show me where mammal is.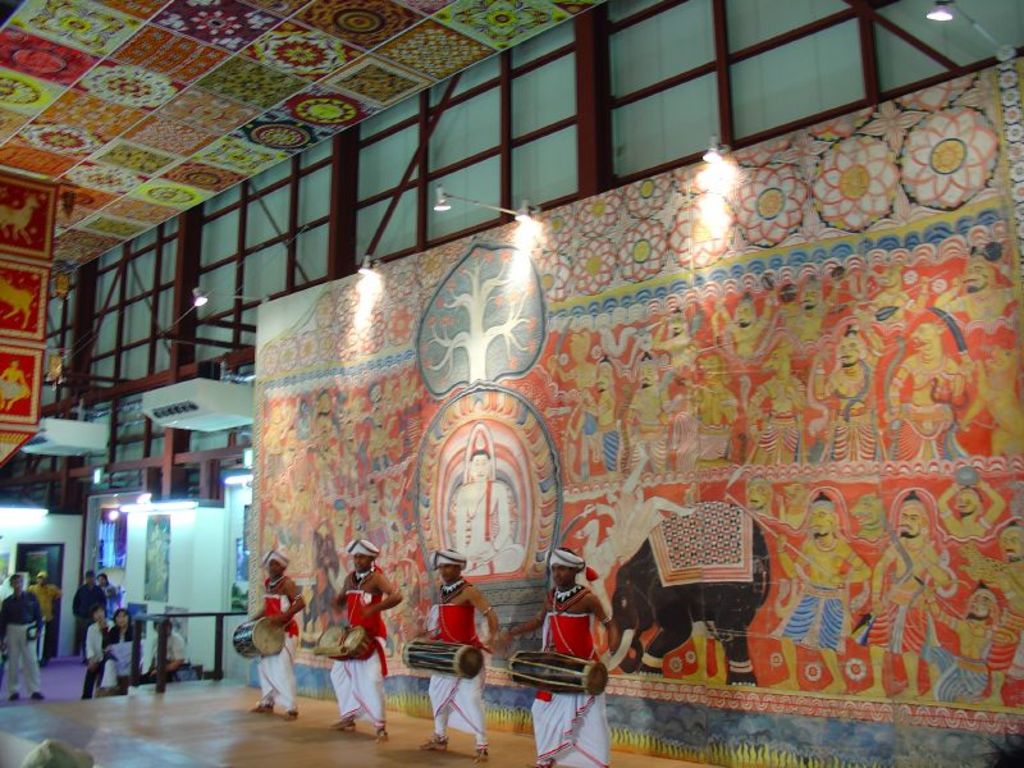
mammal is at <region>0, 576, 44, 704</region>.
